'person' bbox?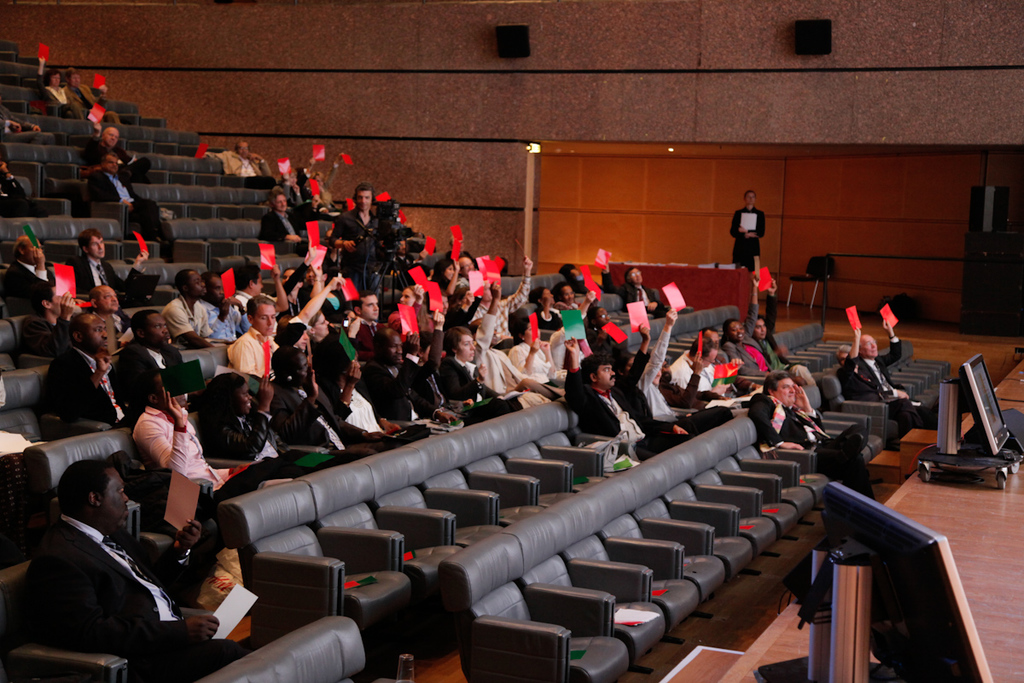
detection(730, 189, 766, 275)
